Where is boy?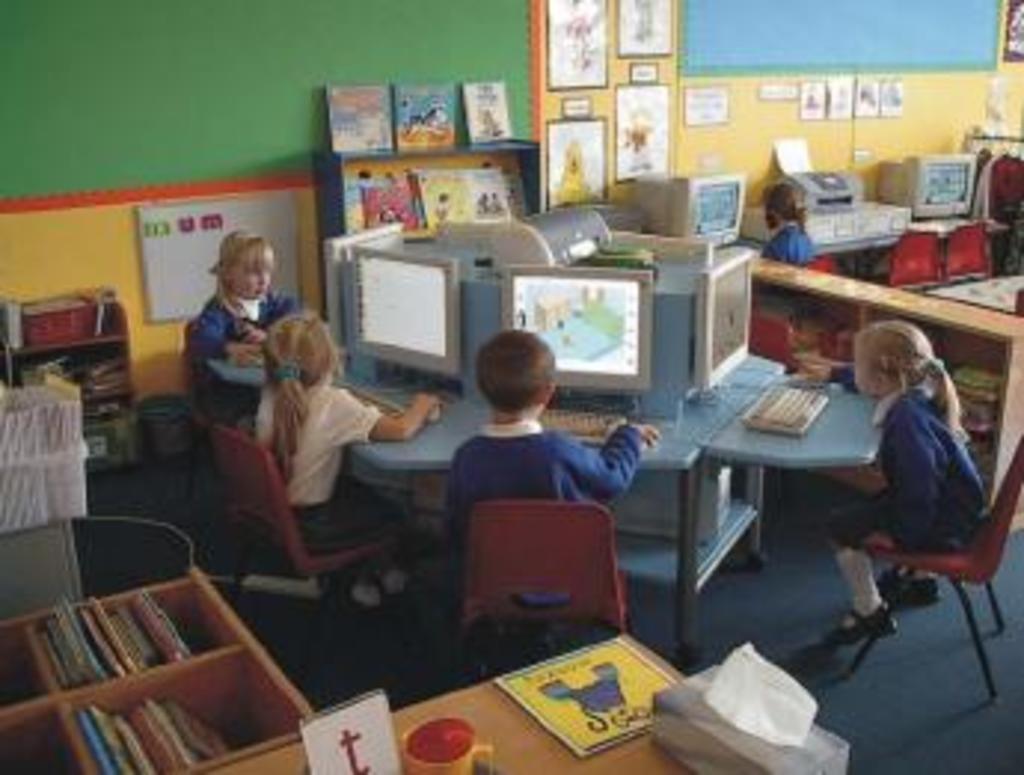
(x1=419, y1=330, x2=671, y2=549).
